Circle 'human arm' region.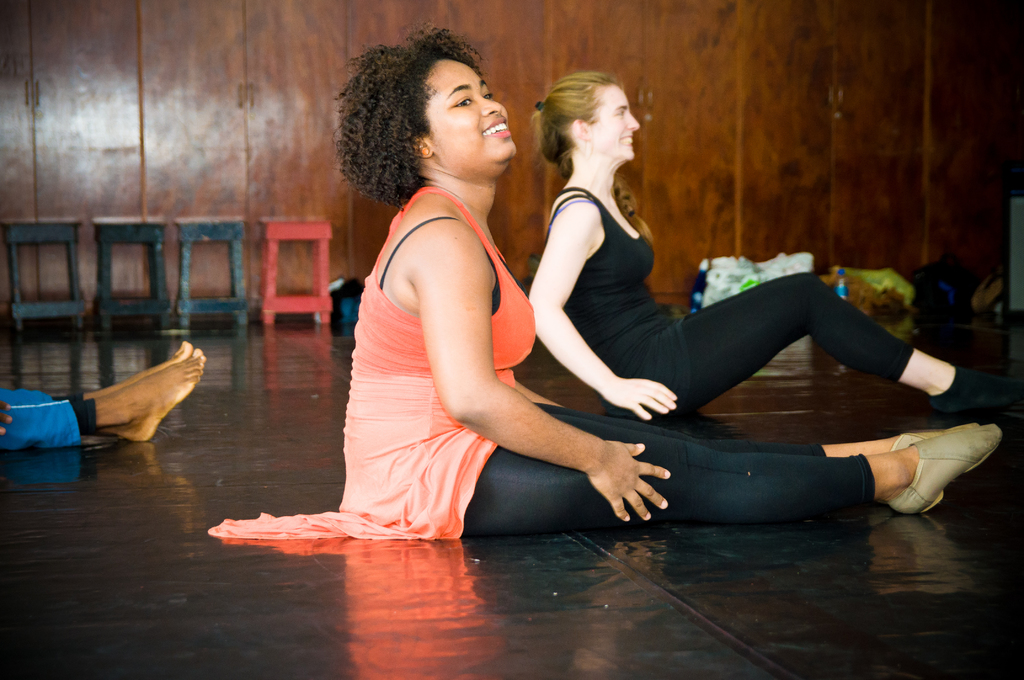
Region: (left=527, top=203, right=682, bottom=425).
